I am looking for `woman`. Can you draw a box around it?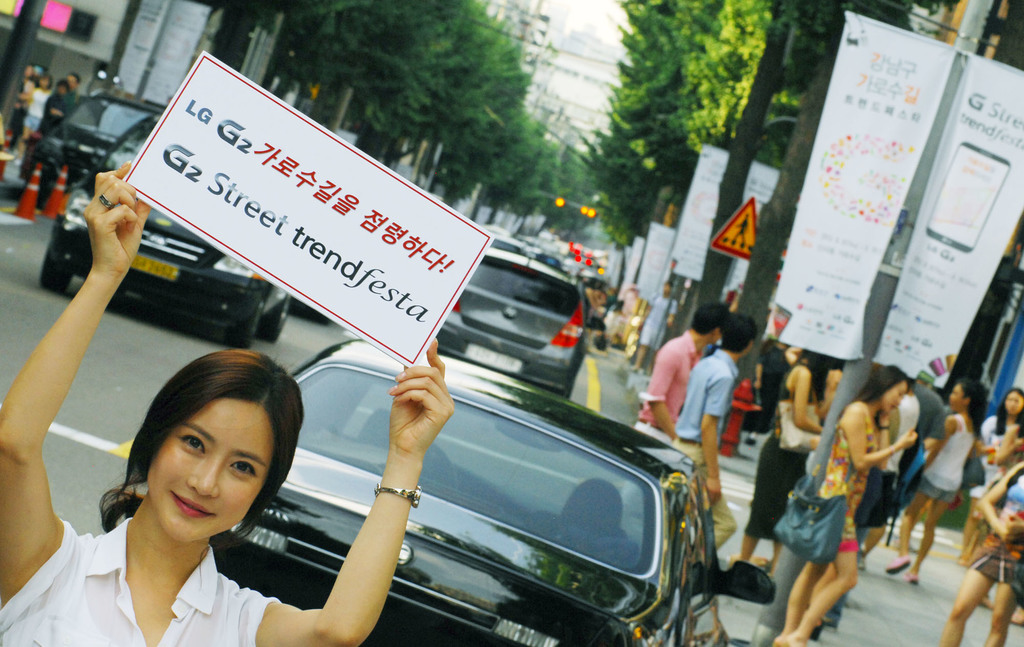
Sure, the bounding box is select_region(880, 382, 988, 586).
